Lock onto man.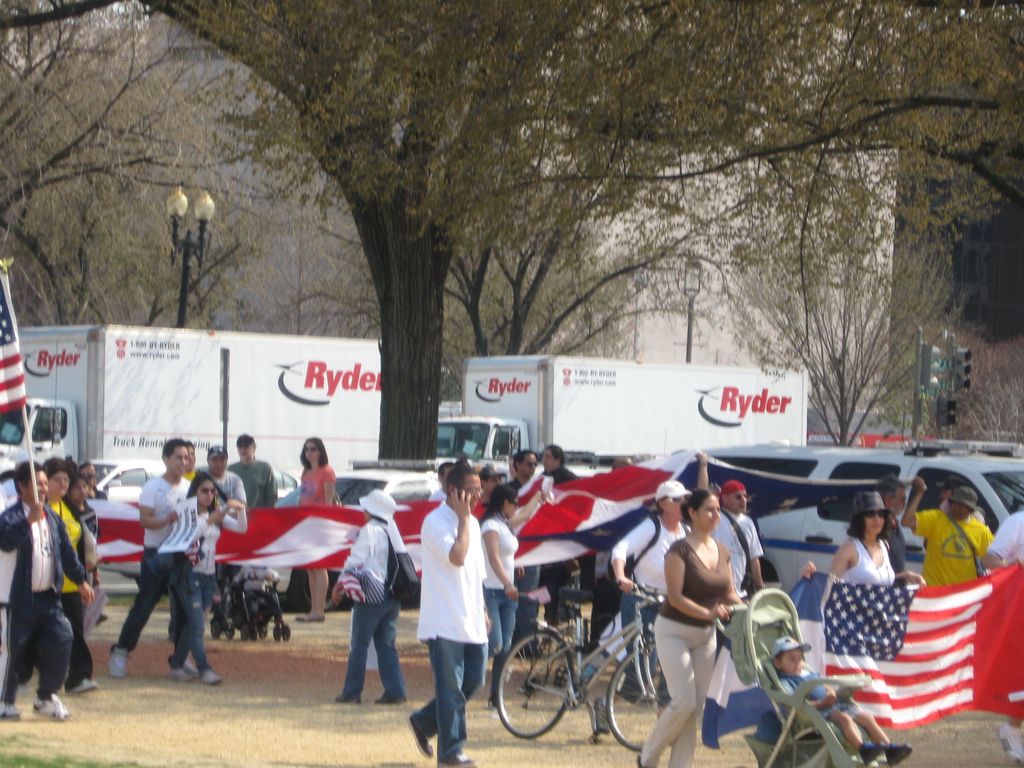
Locked: [192,437,249,514].
